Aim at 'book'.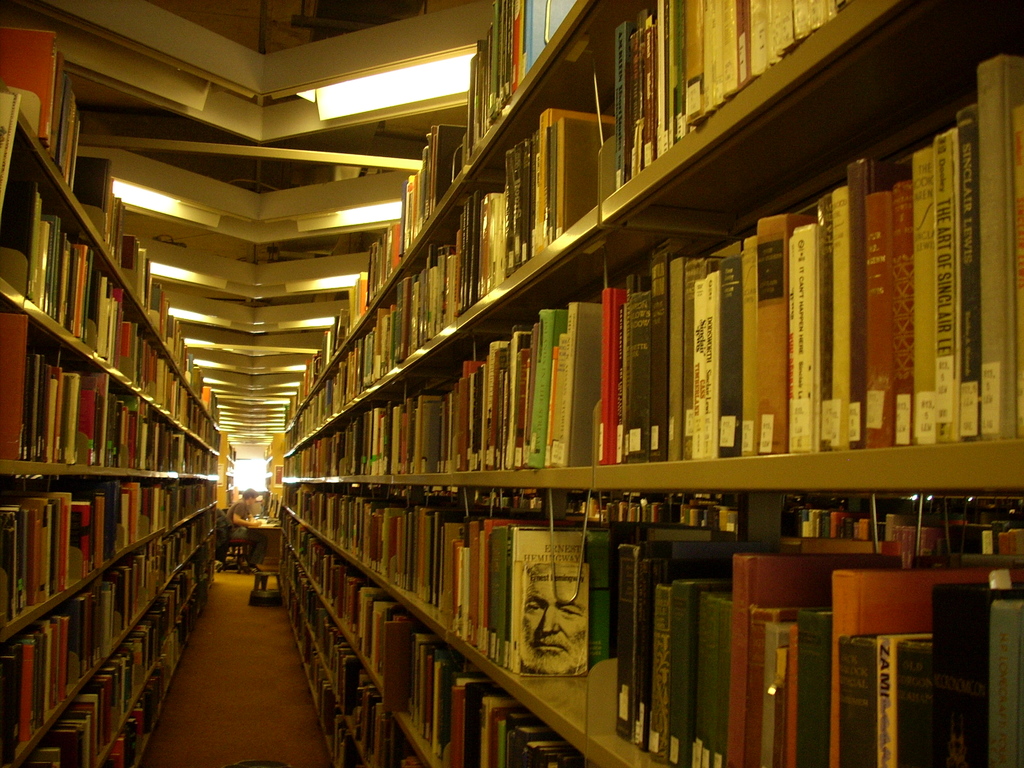
Aimed at select_region(624, 284, 657, 472).
